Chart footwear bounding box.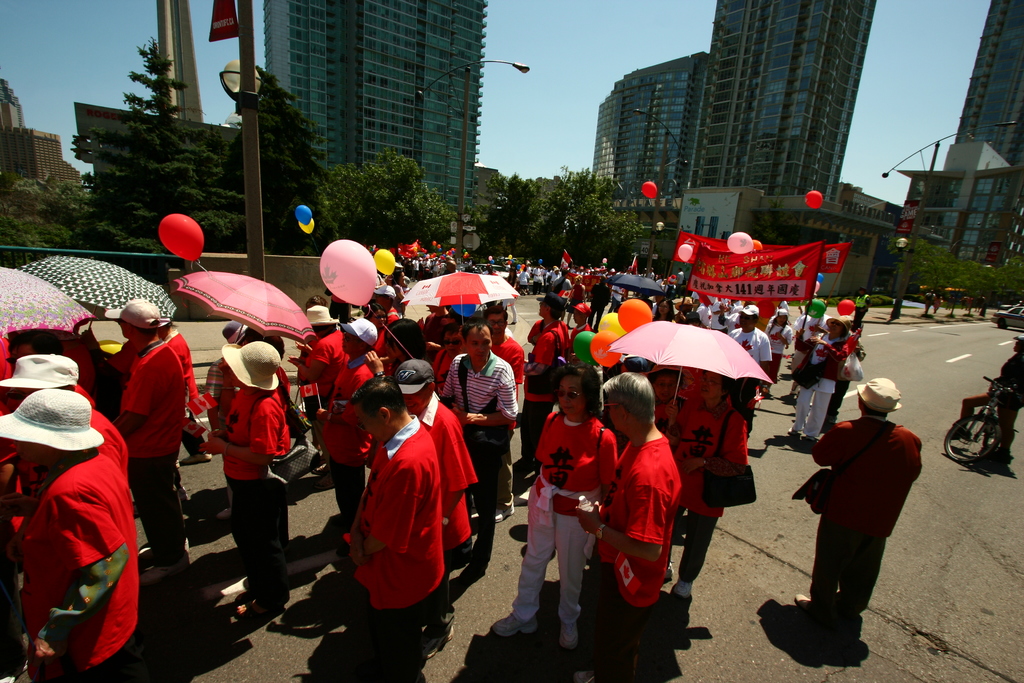
Charted: bbox=(568, 670, 593, 682).
